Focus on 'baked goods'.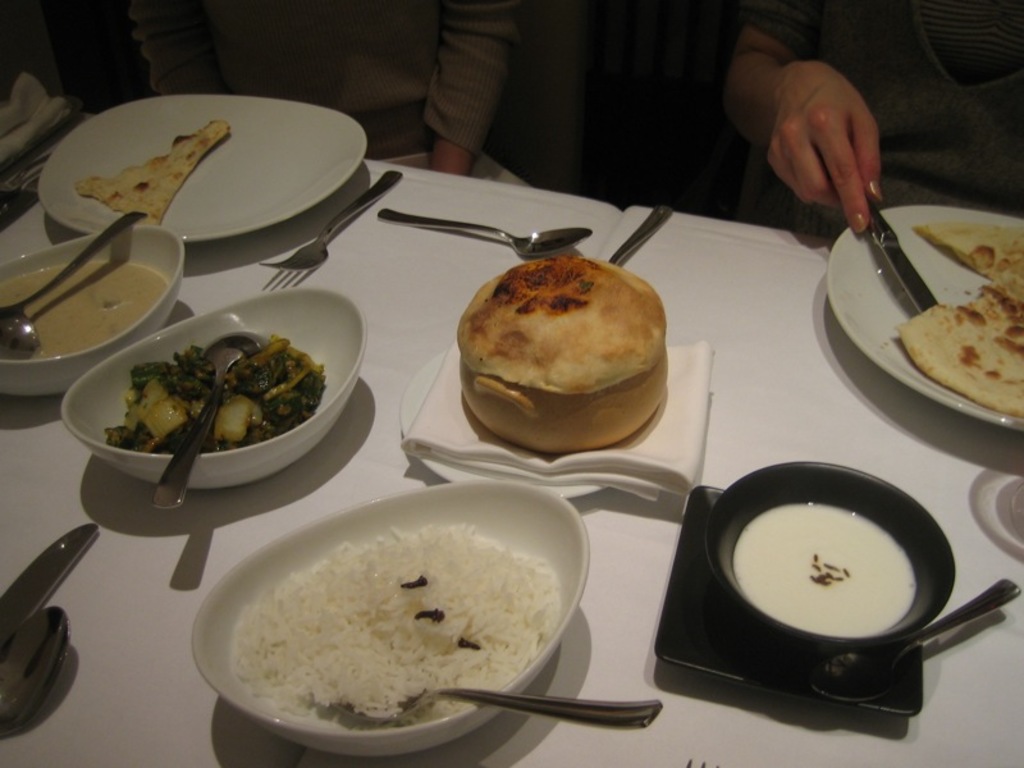
Focused at 897 220 1023 415.
